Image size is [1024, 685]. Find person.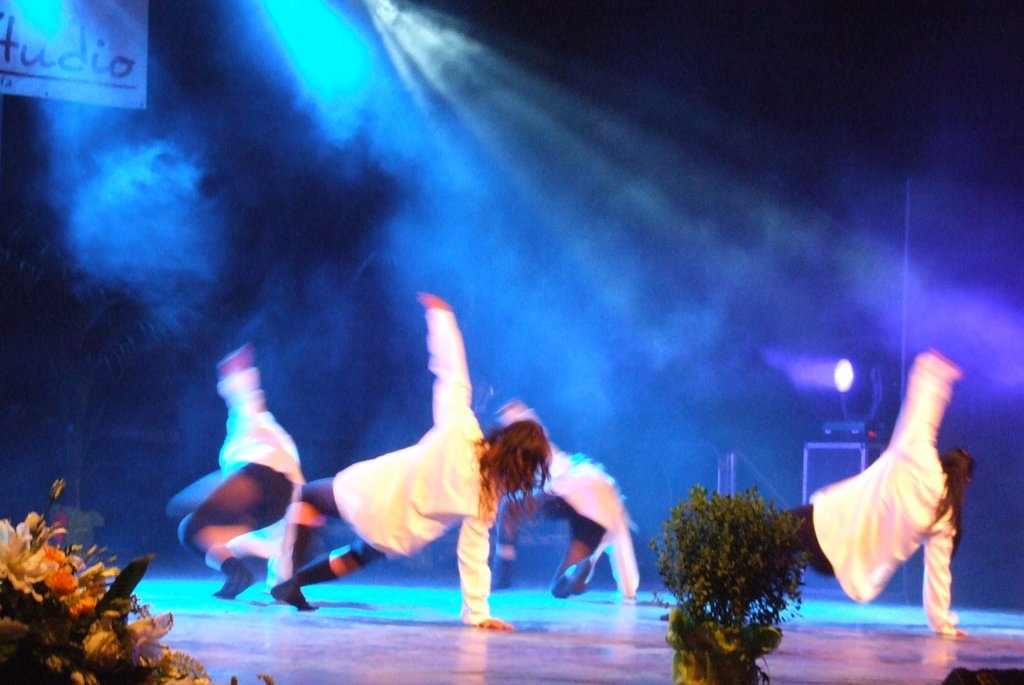
bbox(263, 286, 561, 634).
